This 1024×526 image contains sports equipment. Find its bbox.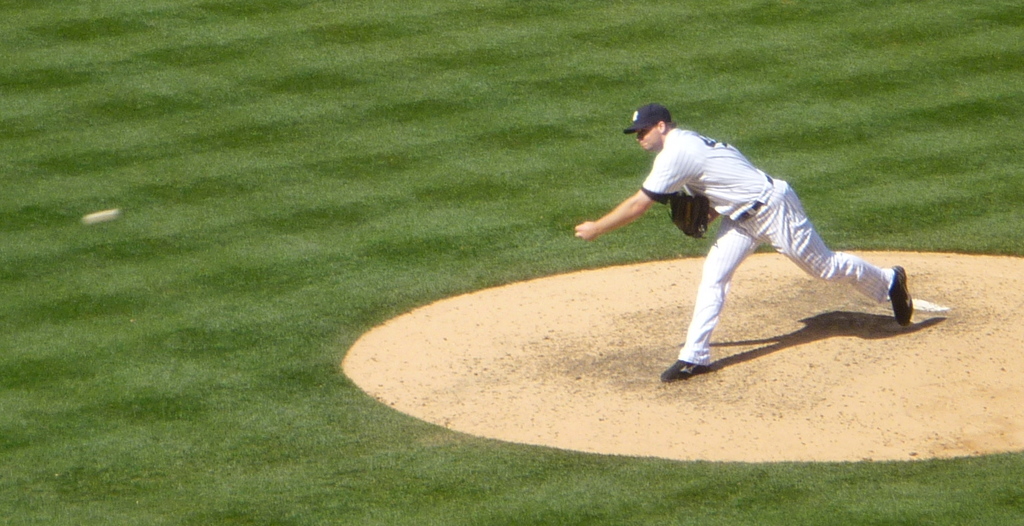
bbox(662, 358, 706, 384).
